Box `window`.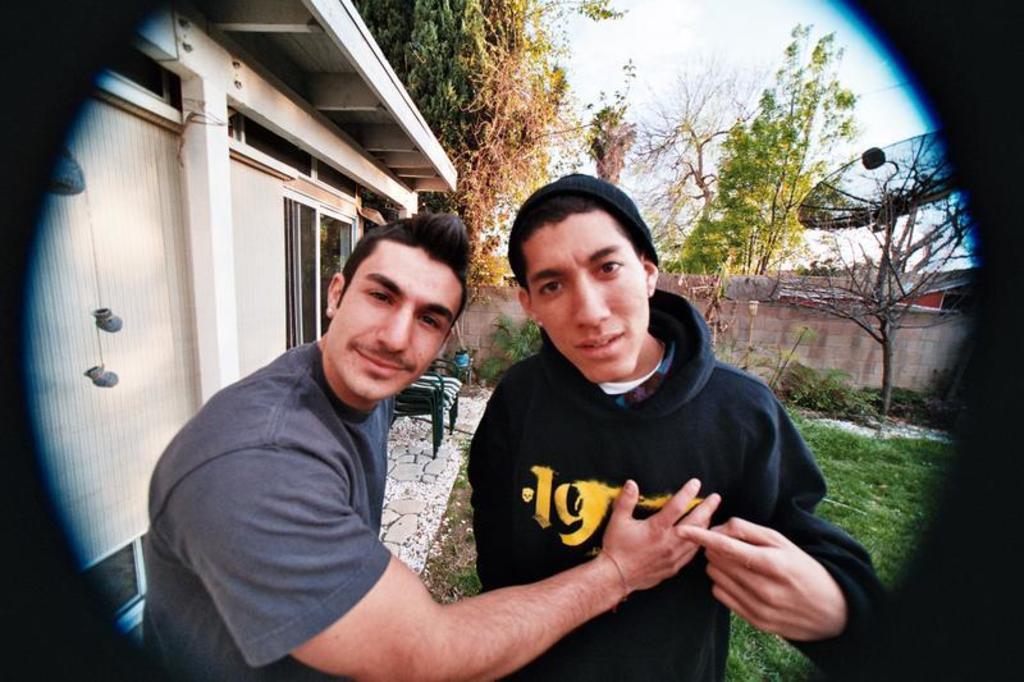
(280, 198, 311, 345).
